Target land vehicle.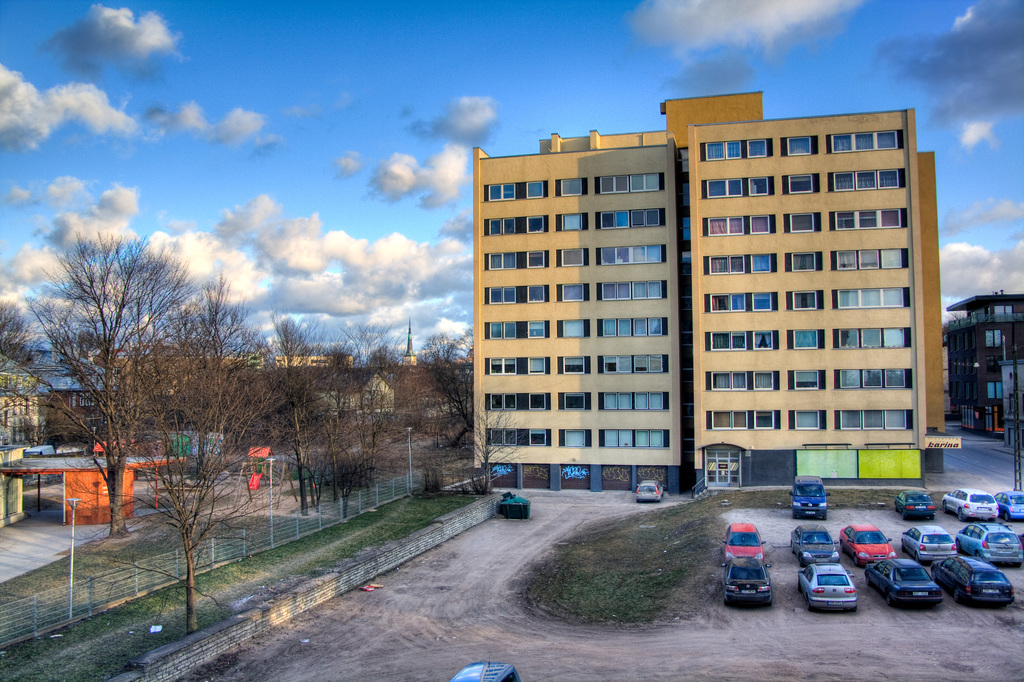
Target region: [left=929, top=554, right=1018, bottom=604].
